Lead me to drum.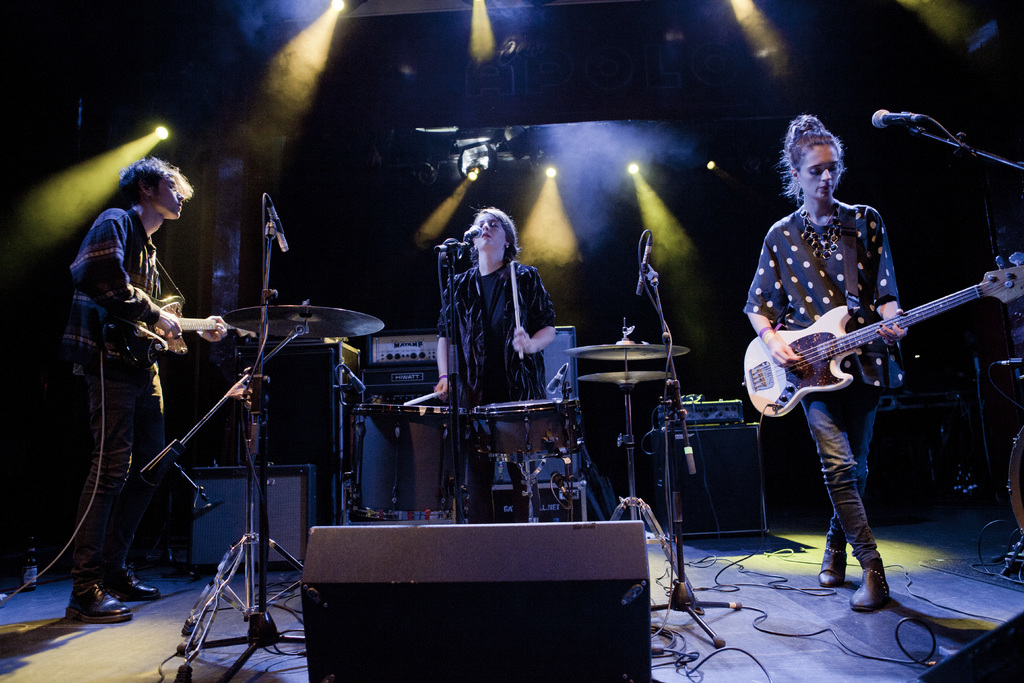
Lead to bbox(347, 403, 471, 522).
